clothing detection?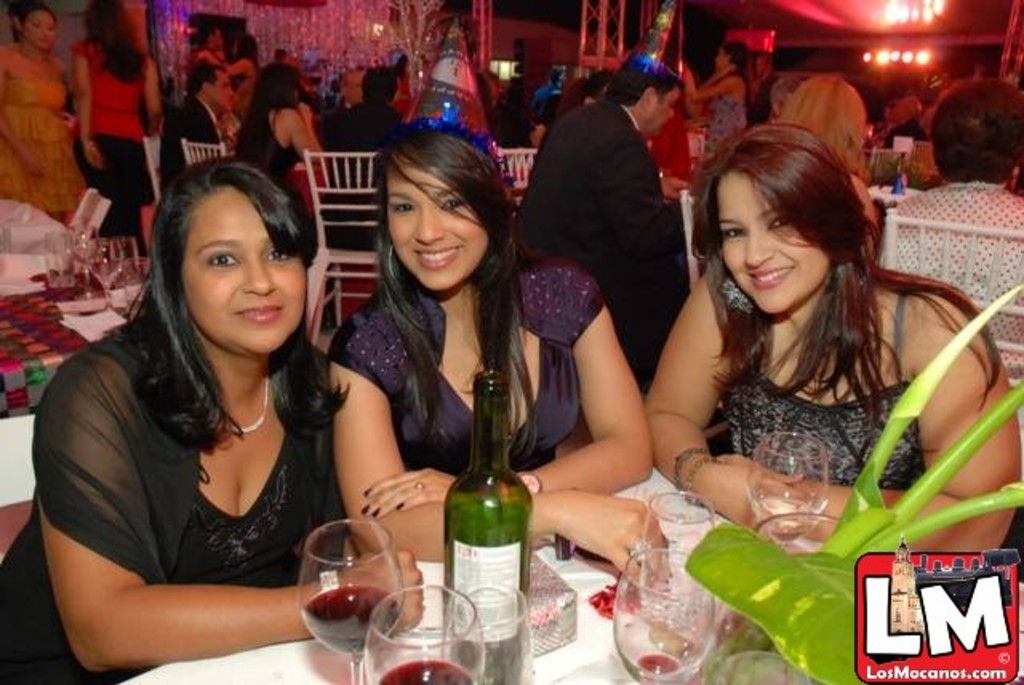
rect(691, 246, 923, 493)
